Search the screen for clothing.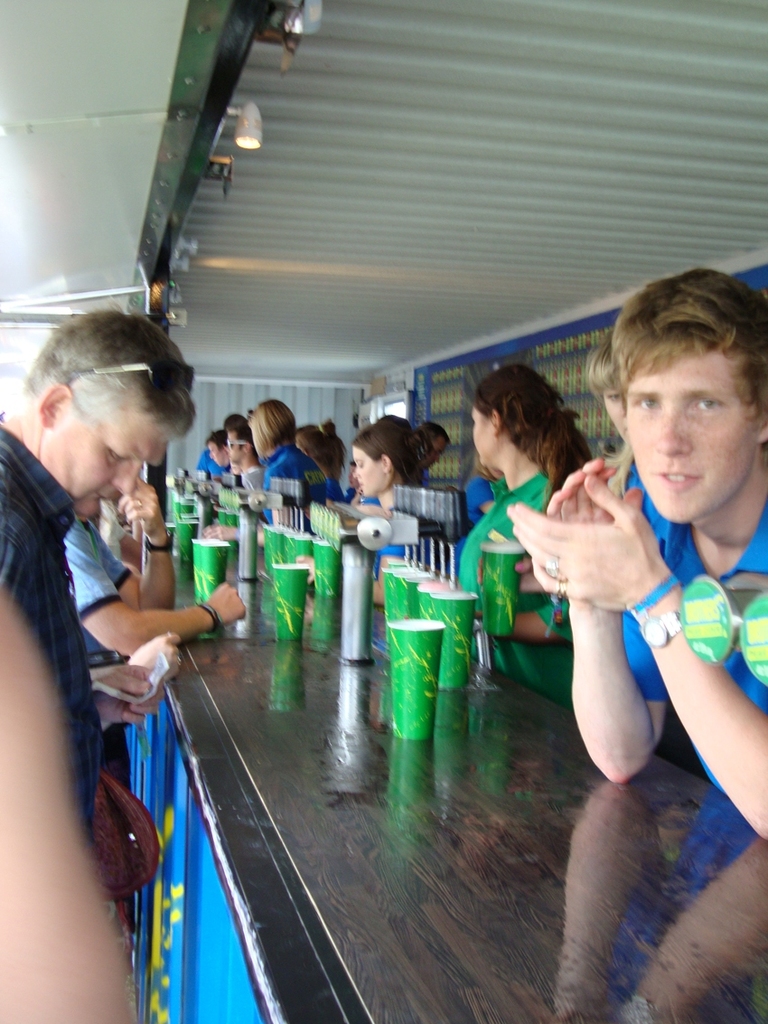
Found at select_region(199, 448, 226, 485).
